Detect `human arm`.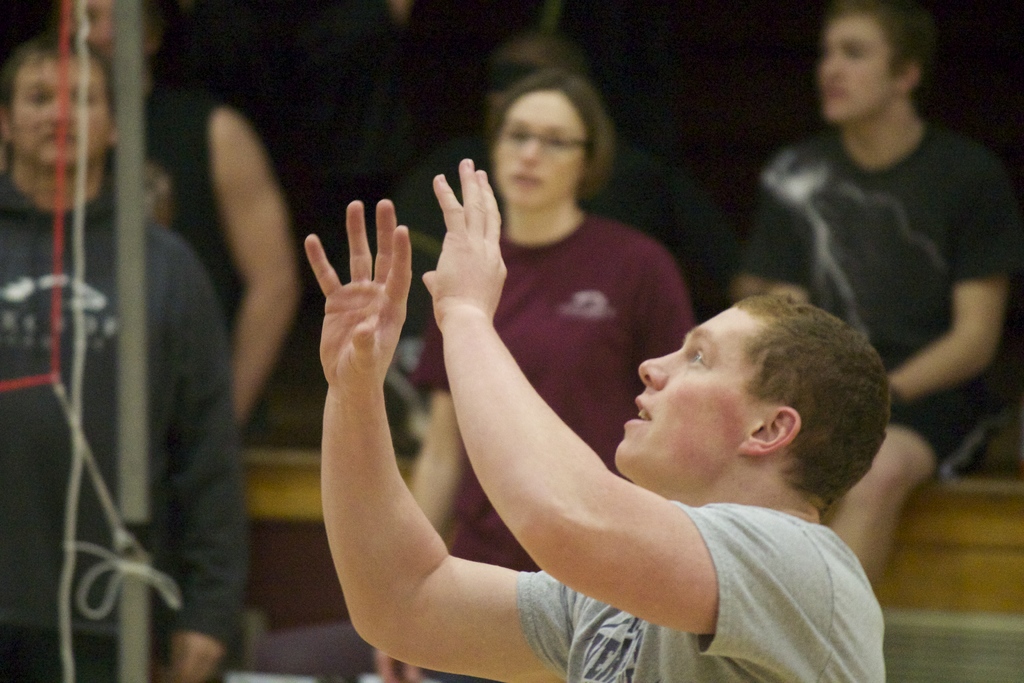
Detected at rect(632, 245, 701, 358).
